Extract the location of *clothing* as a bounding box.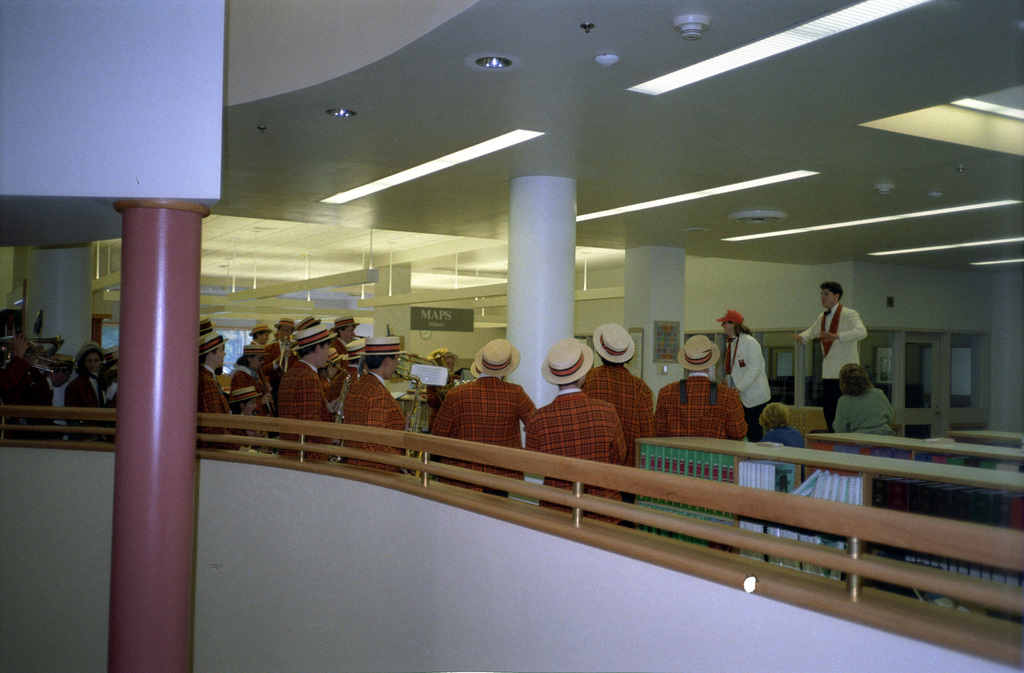
(60,381,109,414).
